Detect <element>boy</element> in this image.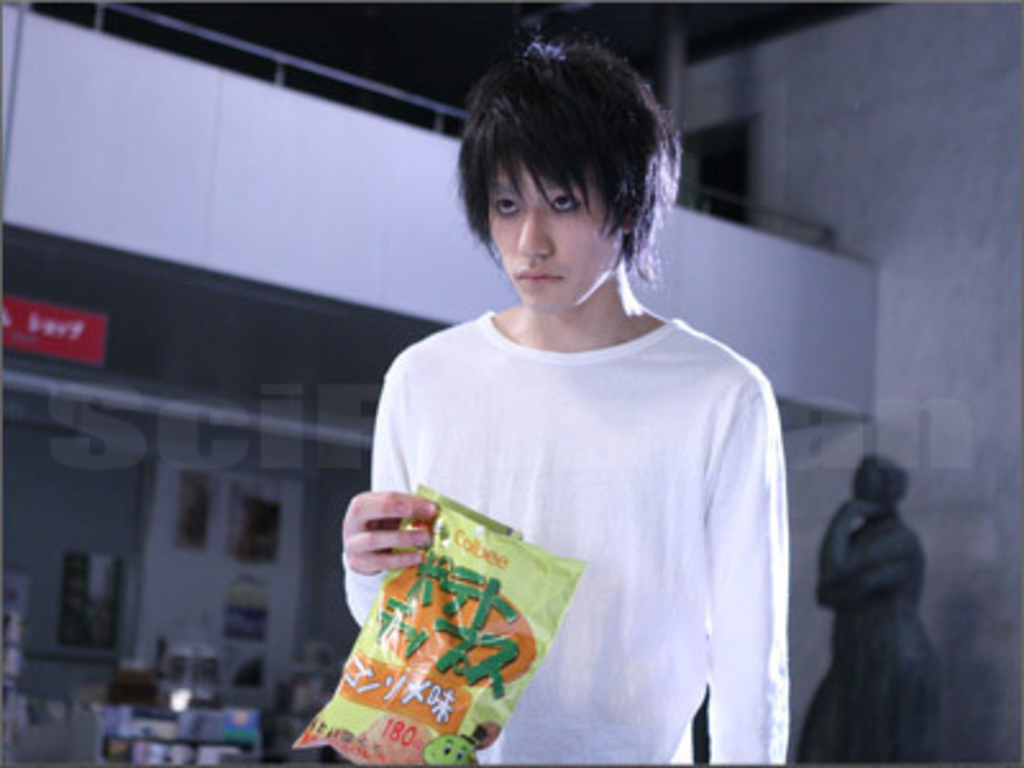
Detection: box=[340, 38, 786, 765].
